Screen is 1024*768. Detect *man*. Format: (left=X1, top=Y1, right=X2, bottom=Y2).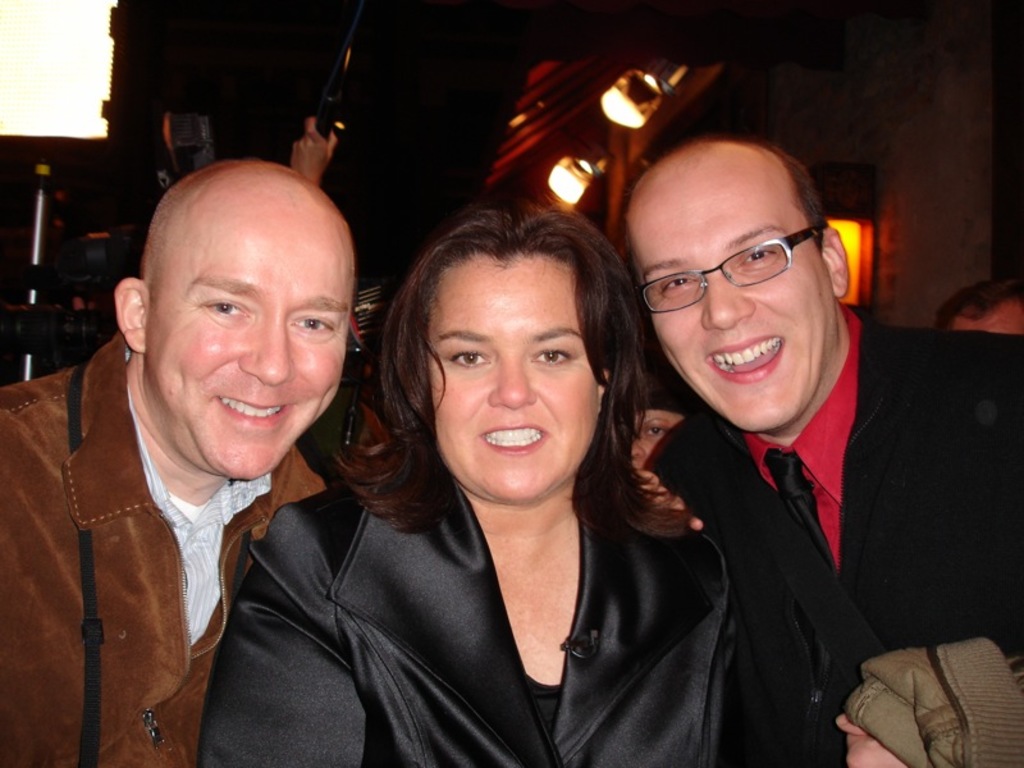
(left=4, top=129, right=398, bottom=765).
